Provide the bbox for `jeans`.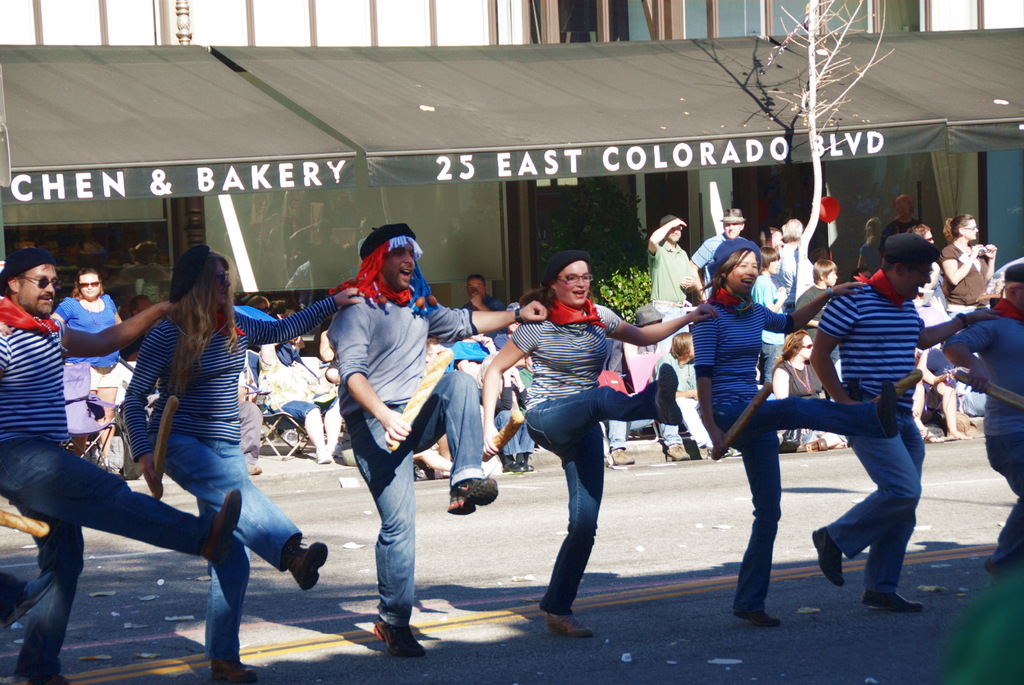
pyautogui.locateOnScreen(822, 414, 929, 594).
